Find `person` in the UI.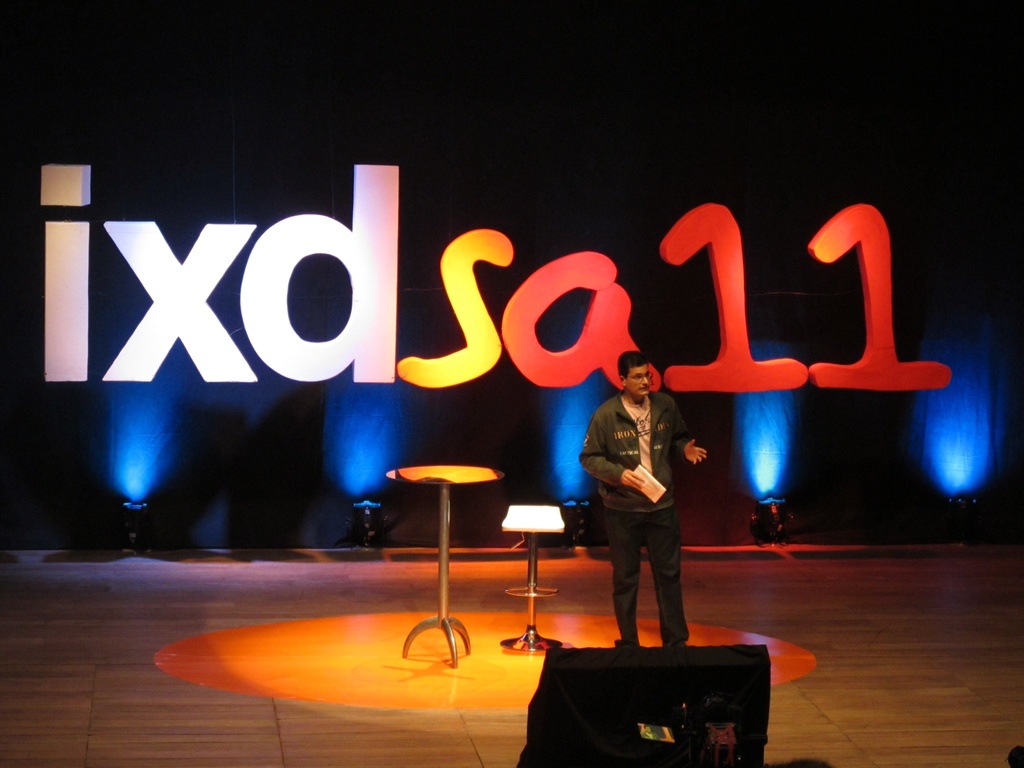
UI element at region(595, 337, 714, 680).
